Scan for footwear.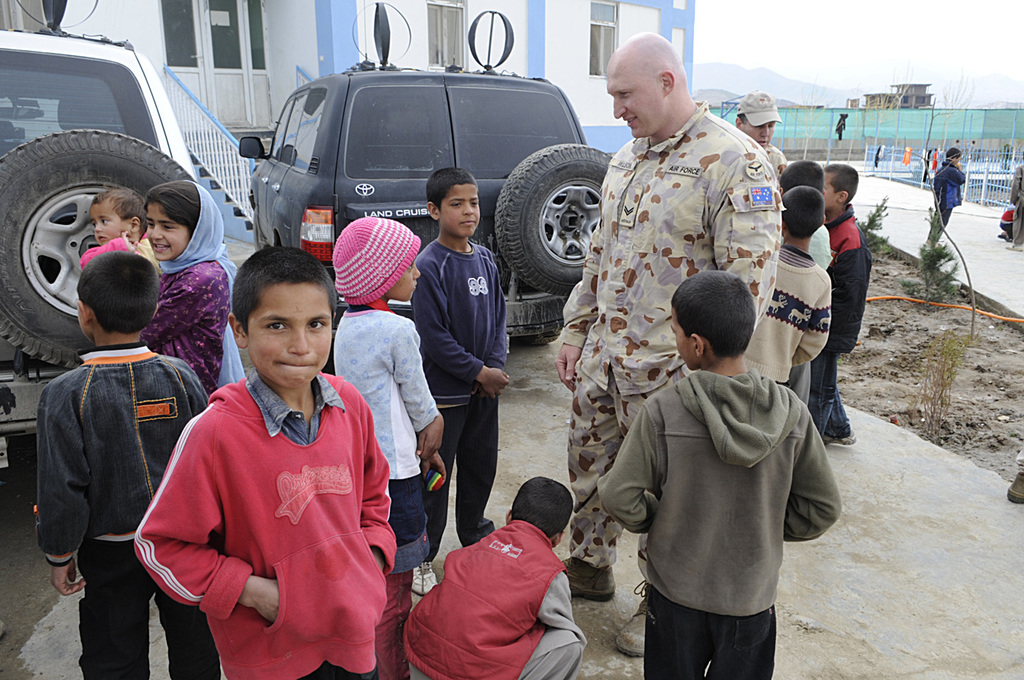
Scan result: pyautogui.locateOnScreen(613, 578, 646, 657).
